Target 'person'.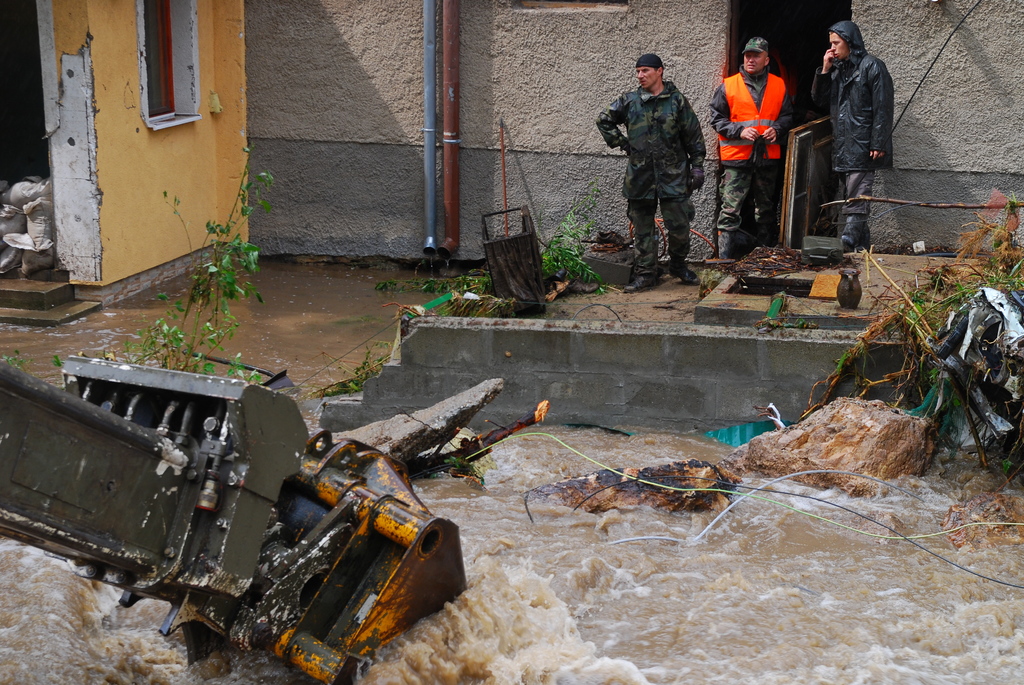
Target region: 609 43 712 281.
